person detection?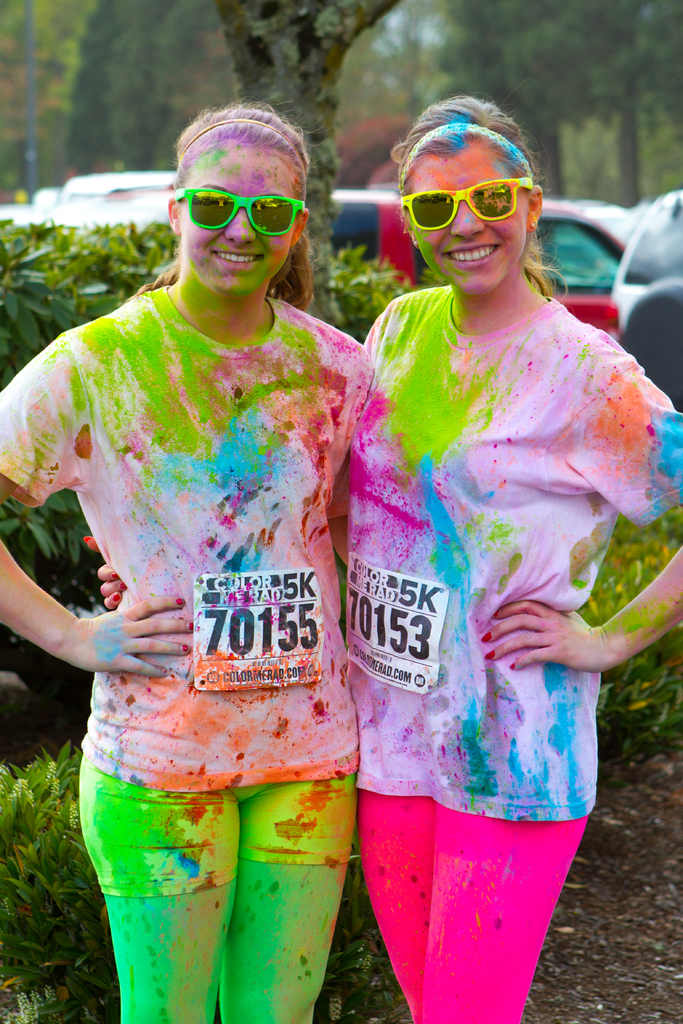
[85, 92, 682, 1023]
